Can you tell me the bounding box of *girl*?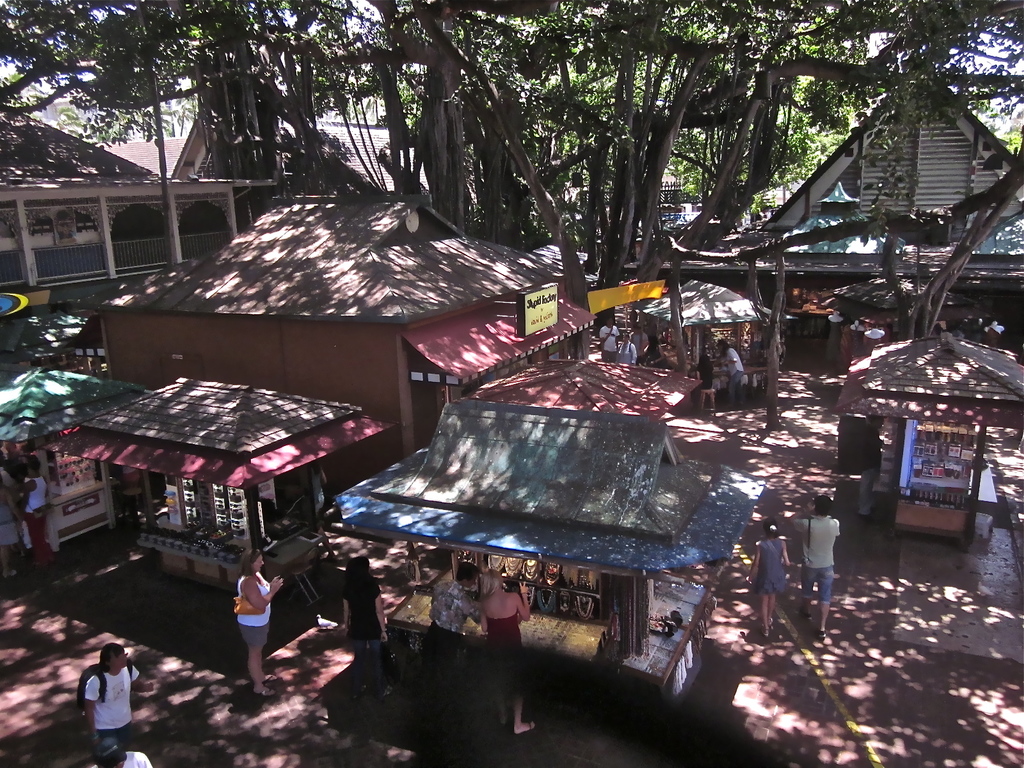
689:355:716:410.
